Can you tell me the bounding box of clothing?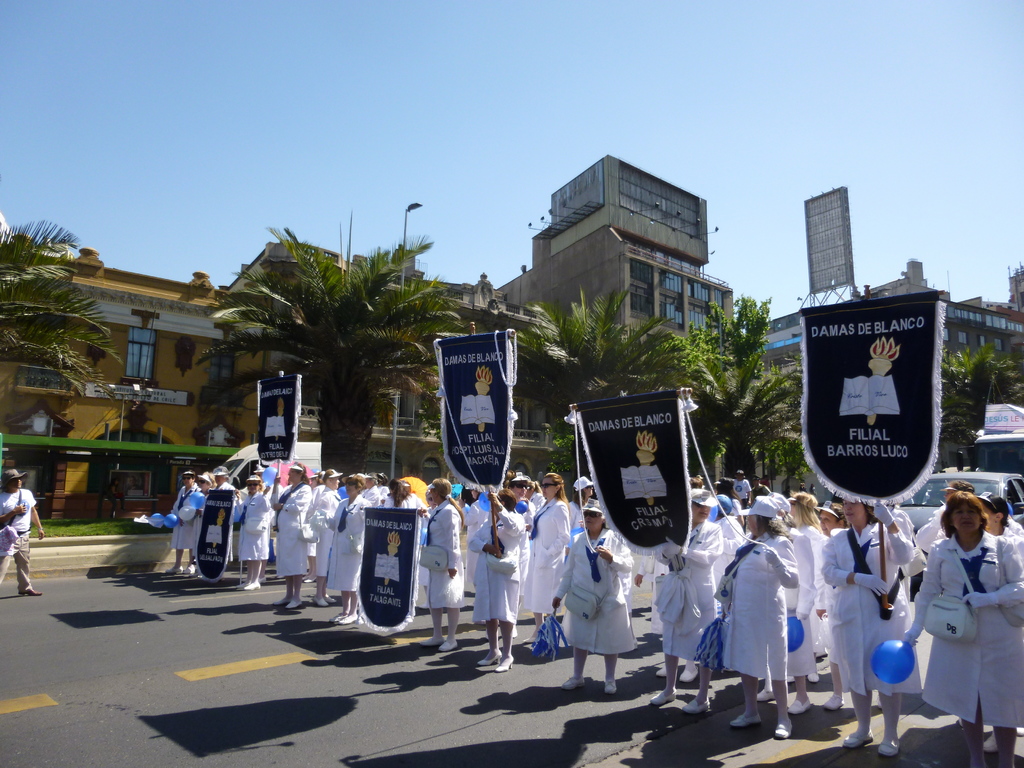
rect(475, 503, 517, 630).
